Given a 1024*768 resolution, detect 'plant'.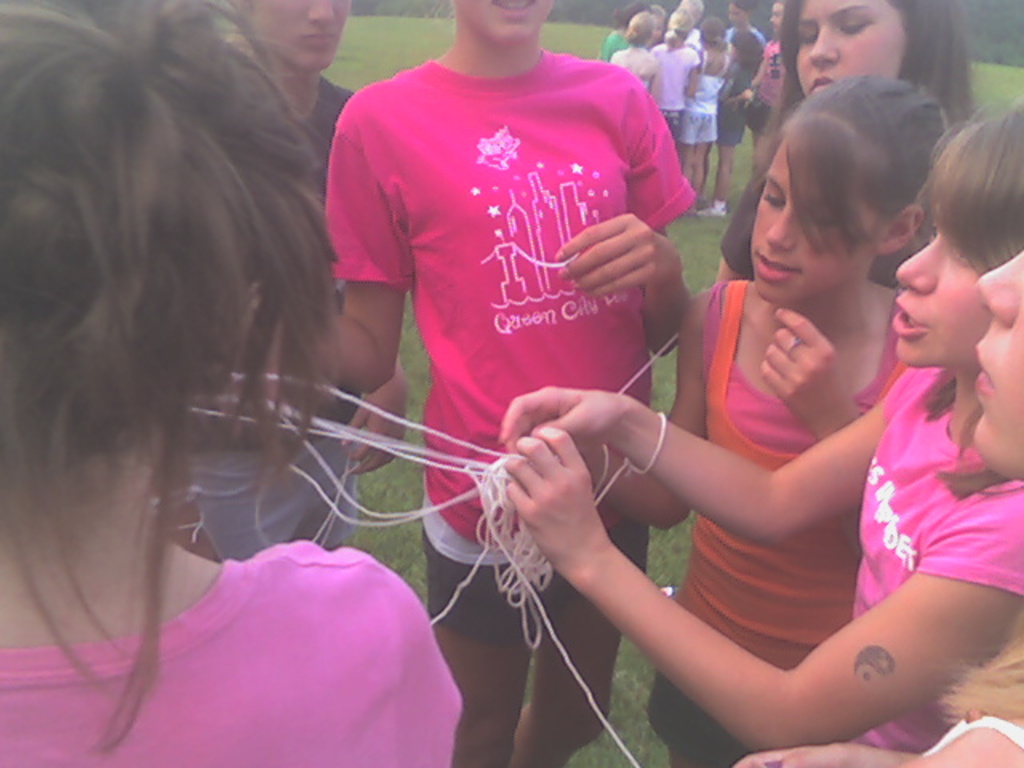
<bbox>662, 125, 758, 293</bbox>.
